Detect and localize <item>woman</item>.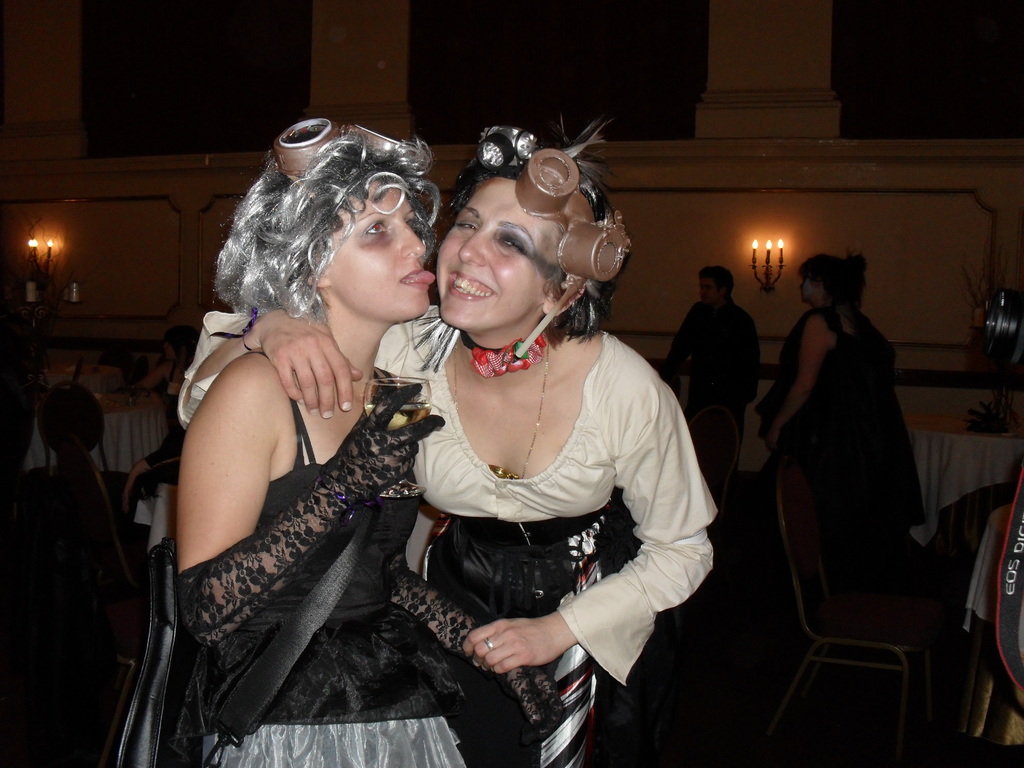
Localized at <bbox>758, 250, 927, 550</bbox>.
